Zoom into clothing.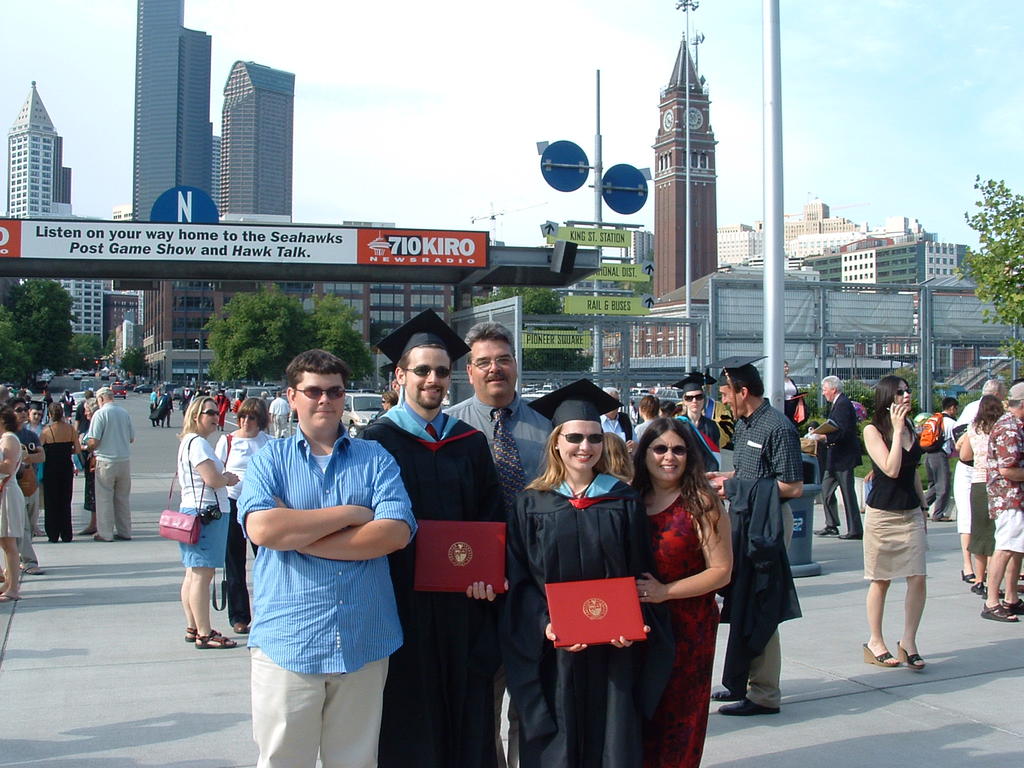
Zoom target: box(969, 419, 998, 553).
